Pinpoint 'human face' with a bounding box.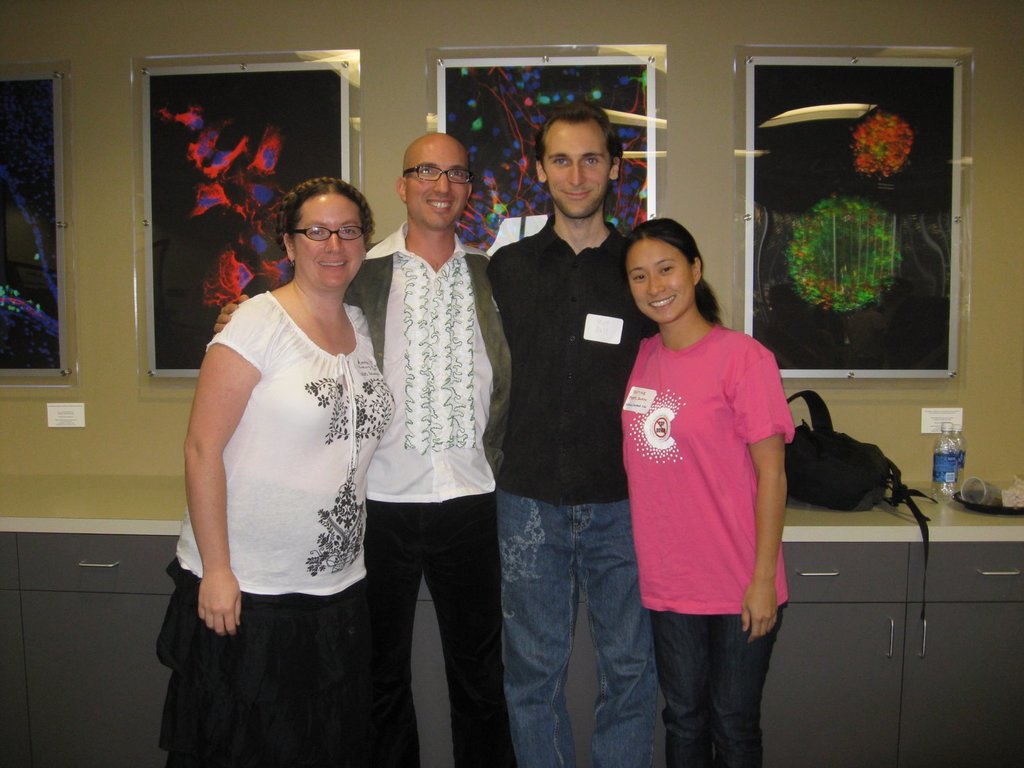
detection(410, 139, 467, 222).
